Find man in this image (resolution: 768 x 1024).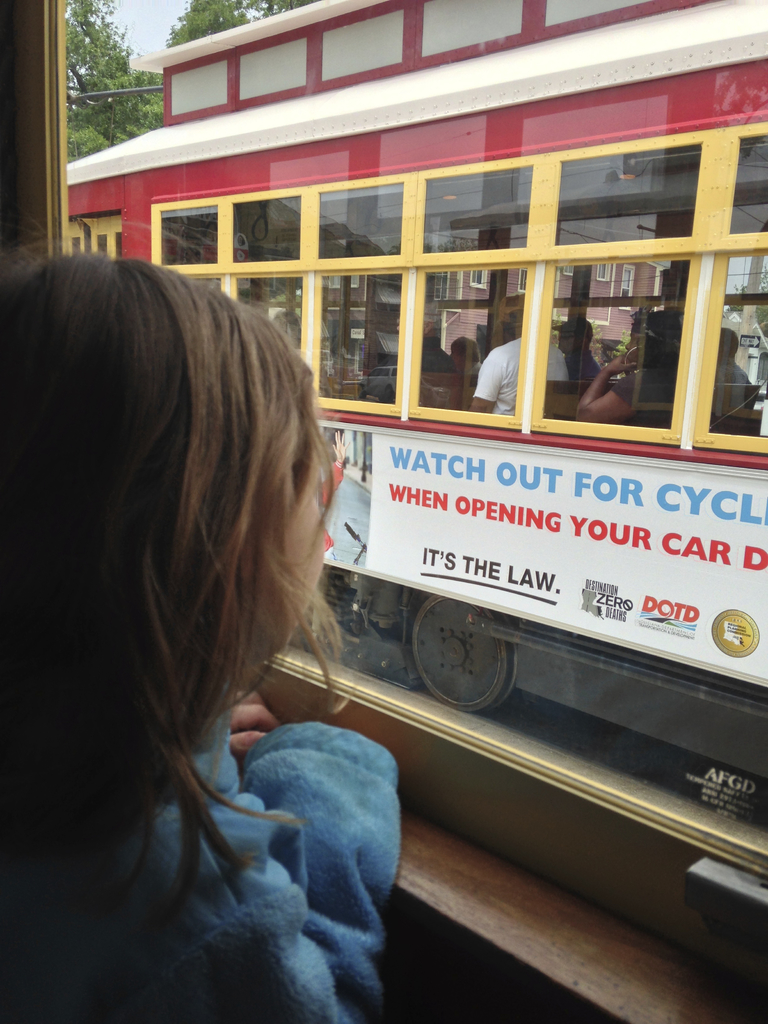
{"left": 554, "top": 315, "right": 600, "bottom": 380}.
